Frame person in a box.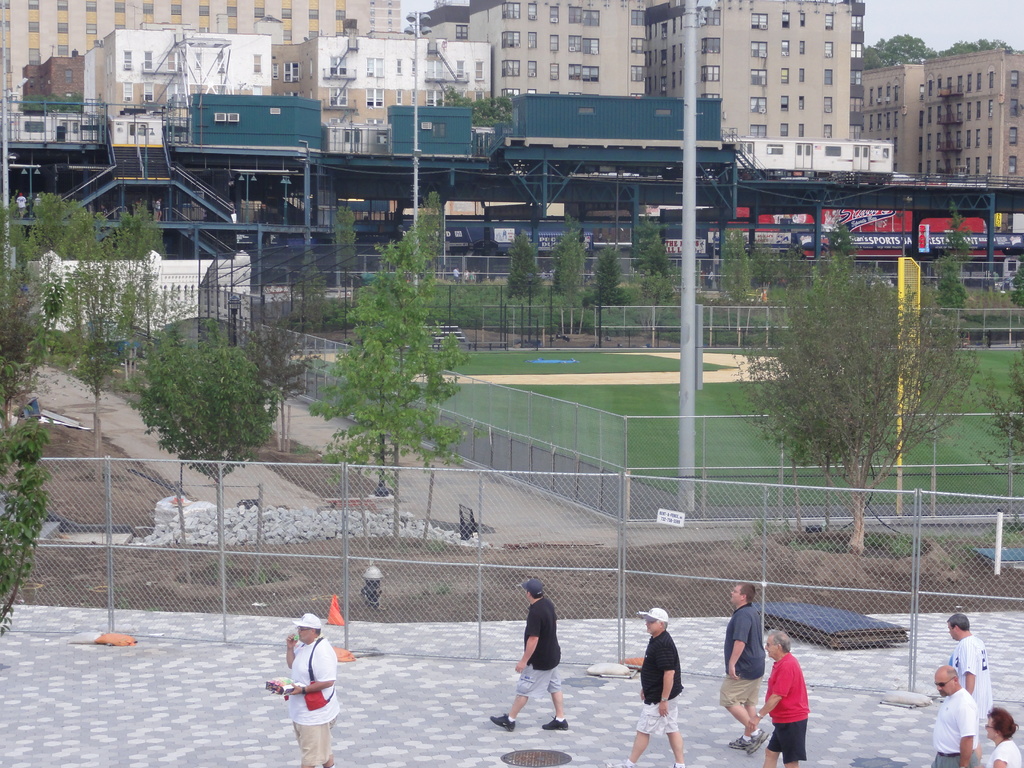
region(929, 660, 979, 767).
